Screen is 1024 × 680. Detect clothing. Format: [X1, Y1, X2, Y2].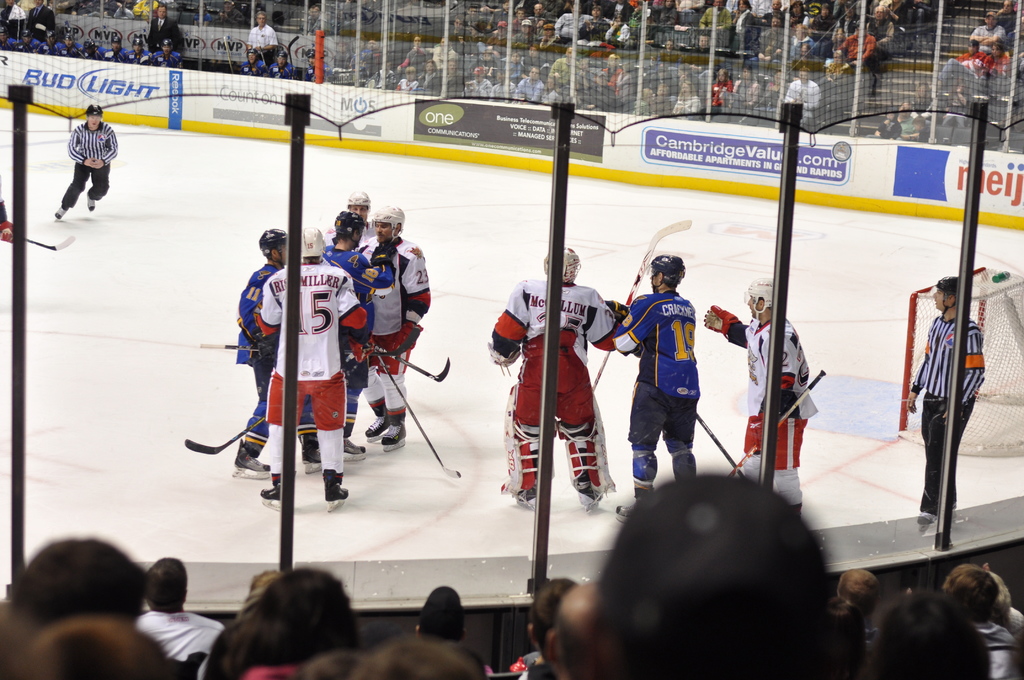
[782, 79, 819, 125].
